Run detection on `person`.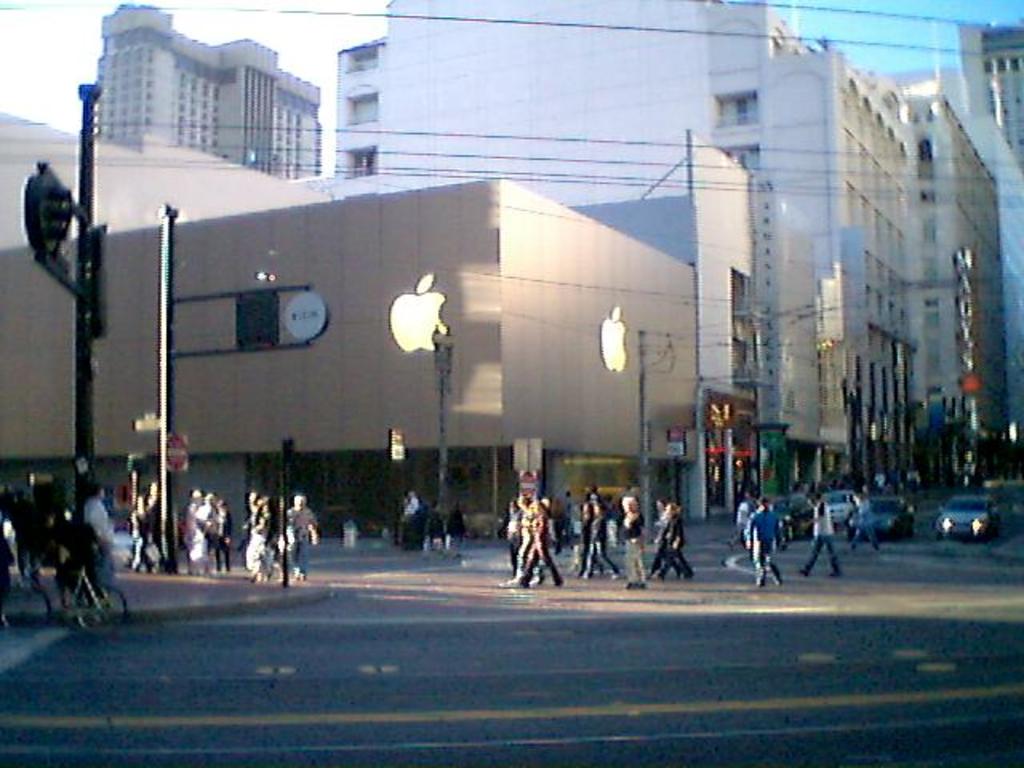
Result: bbox(78, 482, 122, 594).
